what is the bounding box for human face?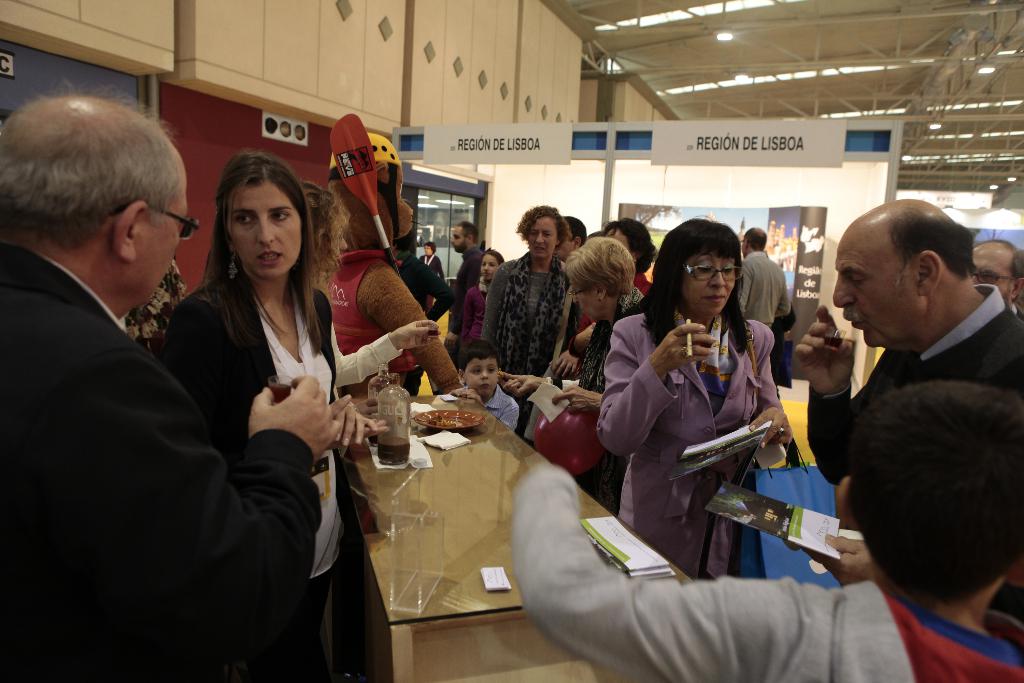
Rect(227, 179, 298, 277).
